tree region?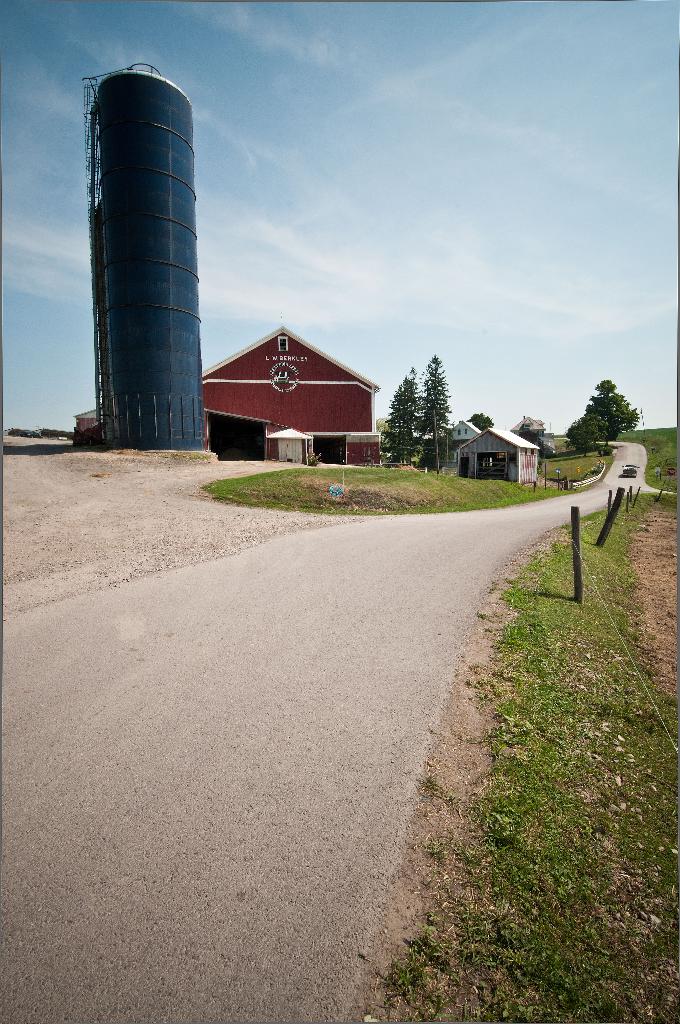
[565, 417, 595, 452]
